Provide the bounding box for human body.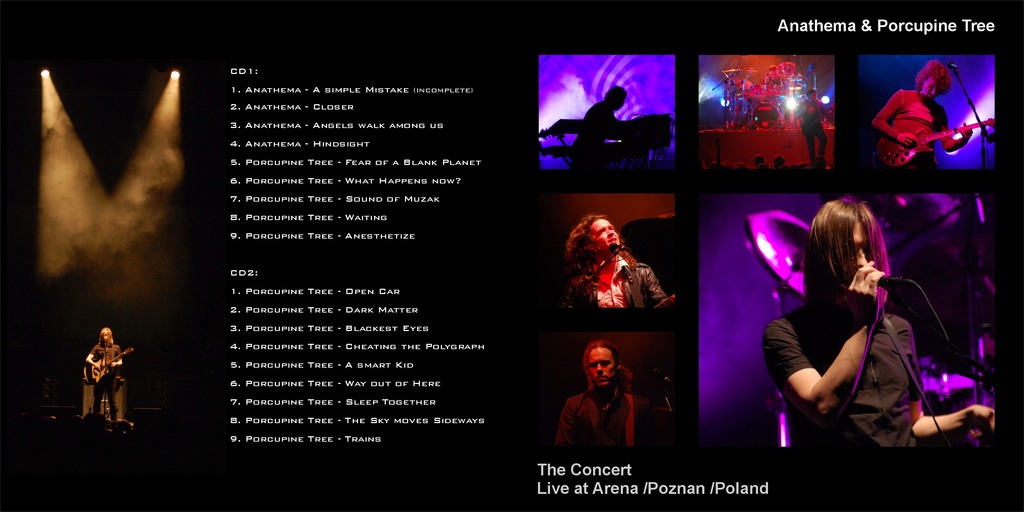
[874, 88, 976, 166].
